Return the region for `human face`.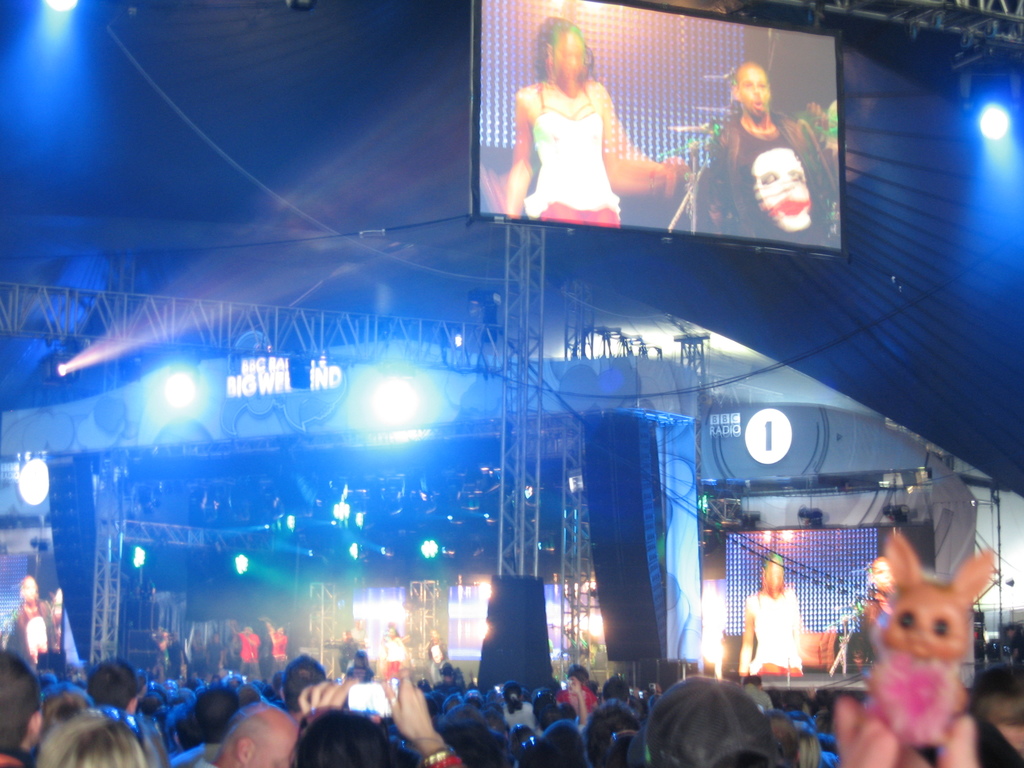
(736,64,765,120).
